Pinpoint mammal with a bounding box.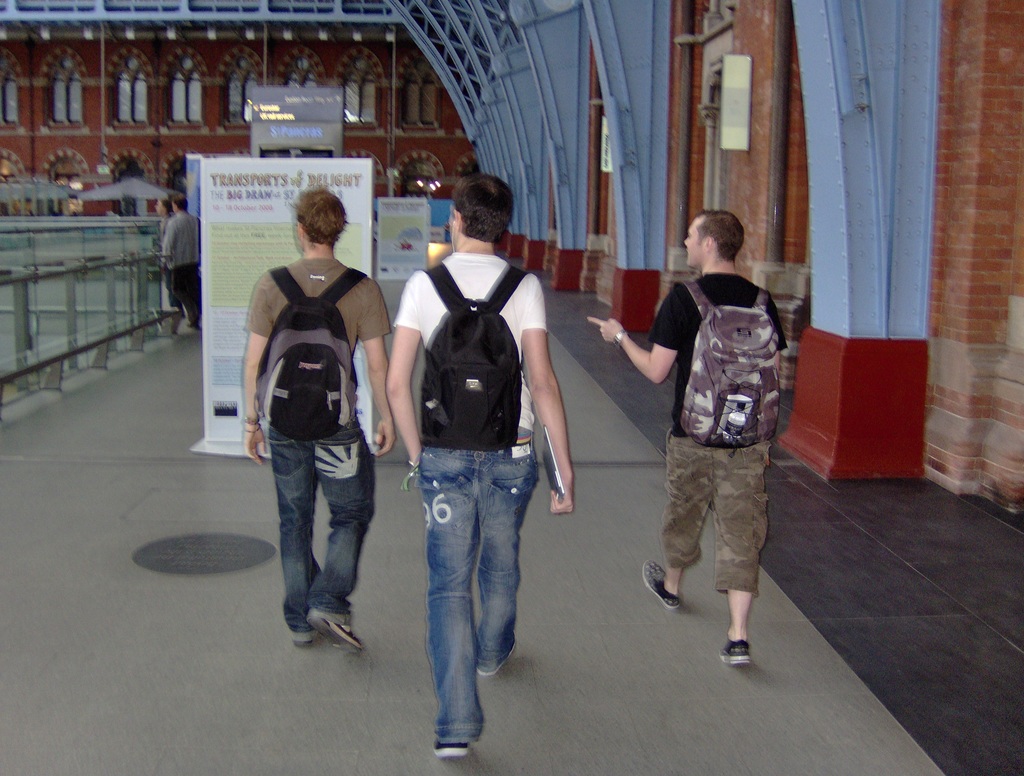
x1=585, y1=205, x2=787, y2=662.
